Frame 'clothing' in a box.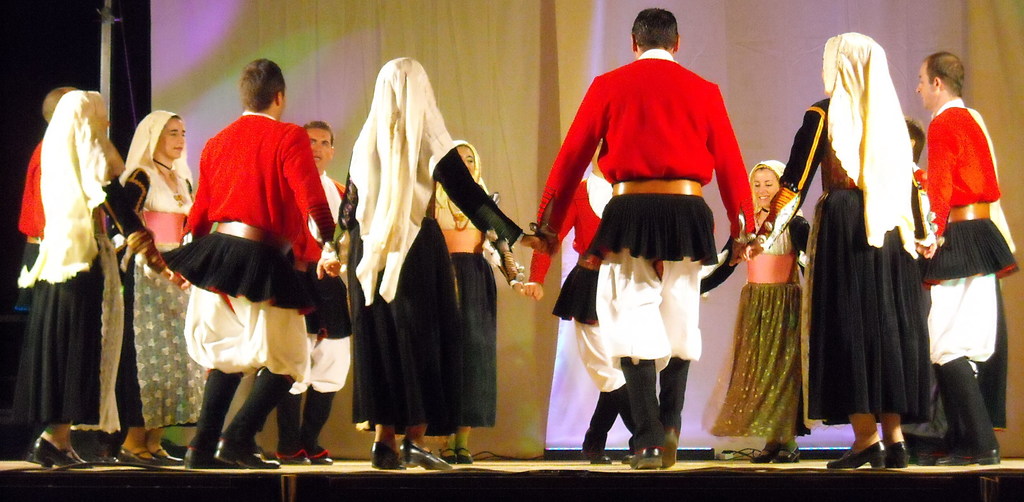
Rect(754, 30, 922, 446).
